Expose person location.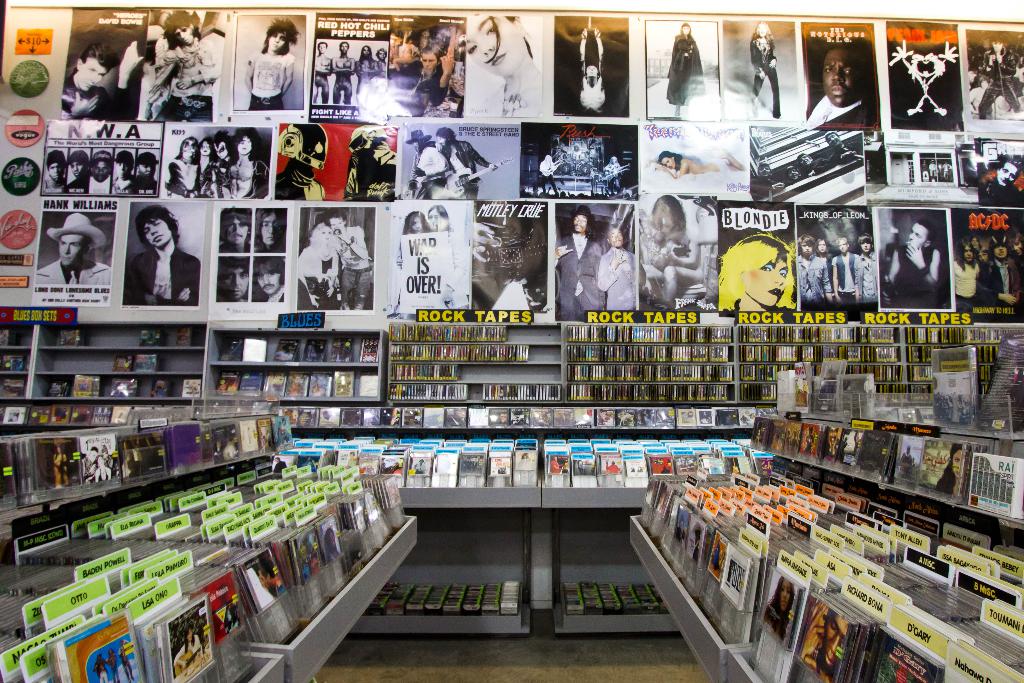
Exposed at (796, 231, 878, 304).
